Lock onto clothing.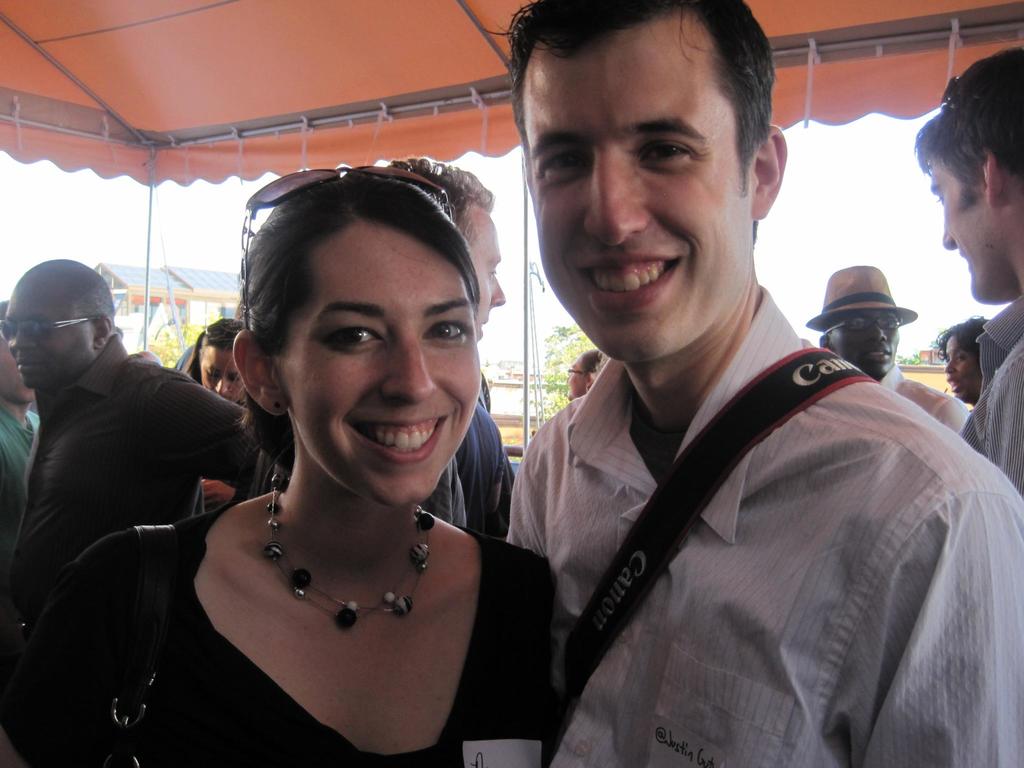
Locked: 0,401,46,547.
